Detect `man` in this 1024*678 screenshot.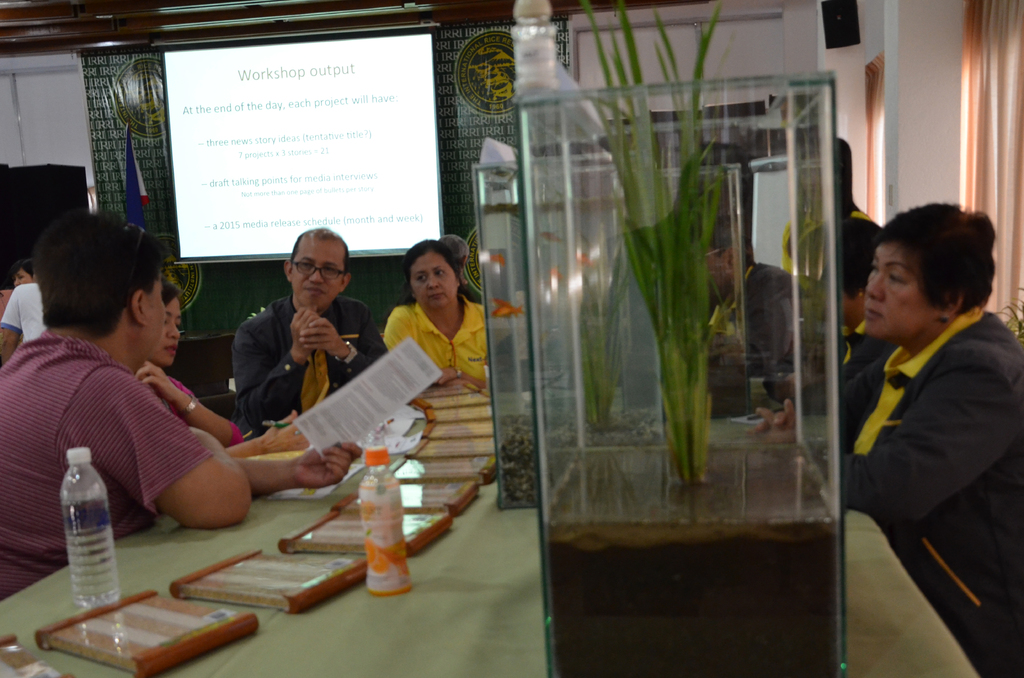
Detection: region(0, 259, 53, 351).
